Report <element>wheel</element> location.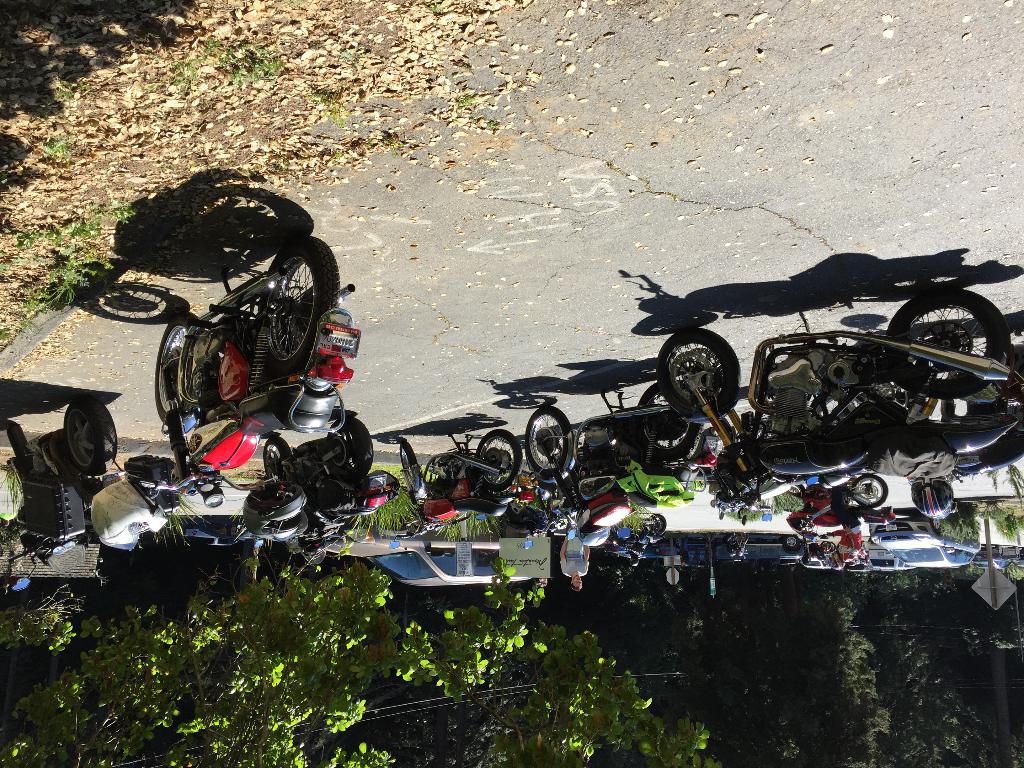
Report: {"x1": 401, "y1": 441, "x2": 419, "y2": 495}.
